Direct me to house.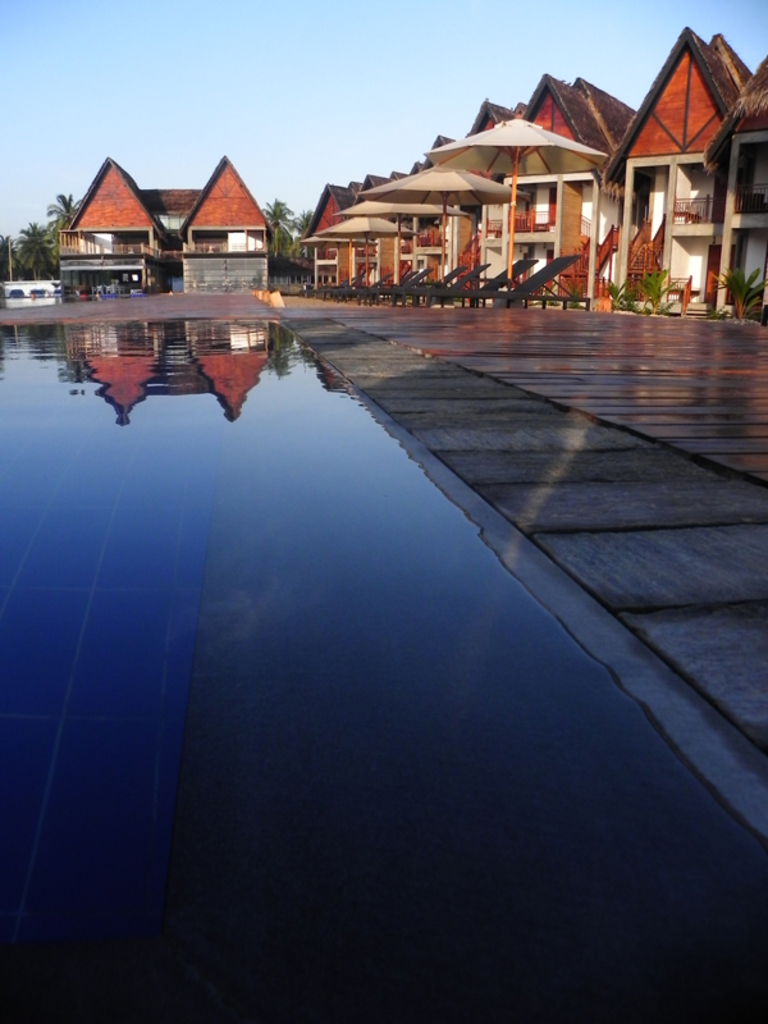
Direction: locate(164, 154, 266, 296).
